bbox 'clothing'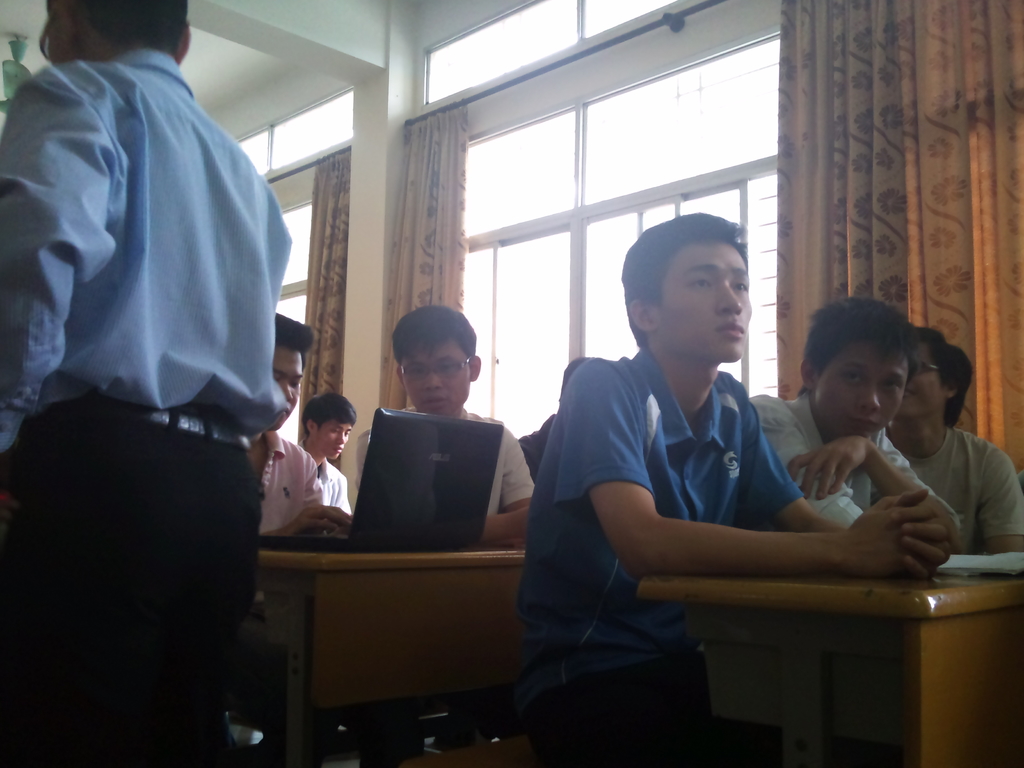
[352, 404, 529, 520]
